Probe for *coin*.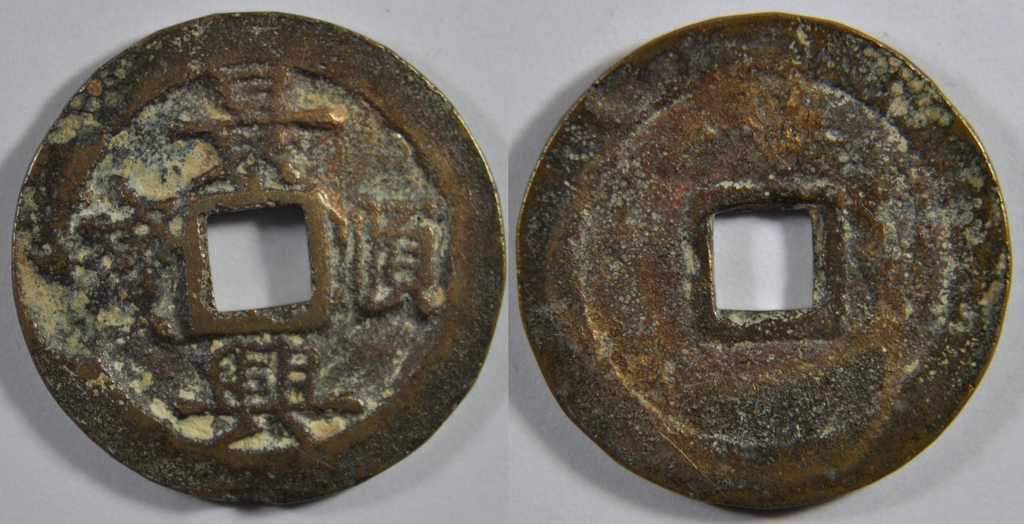
Probe result: left=8, top=7, right=506, bottom=511.
